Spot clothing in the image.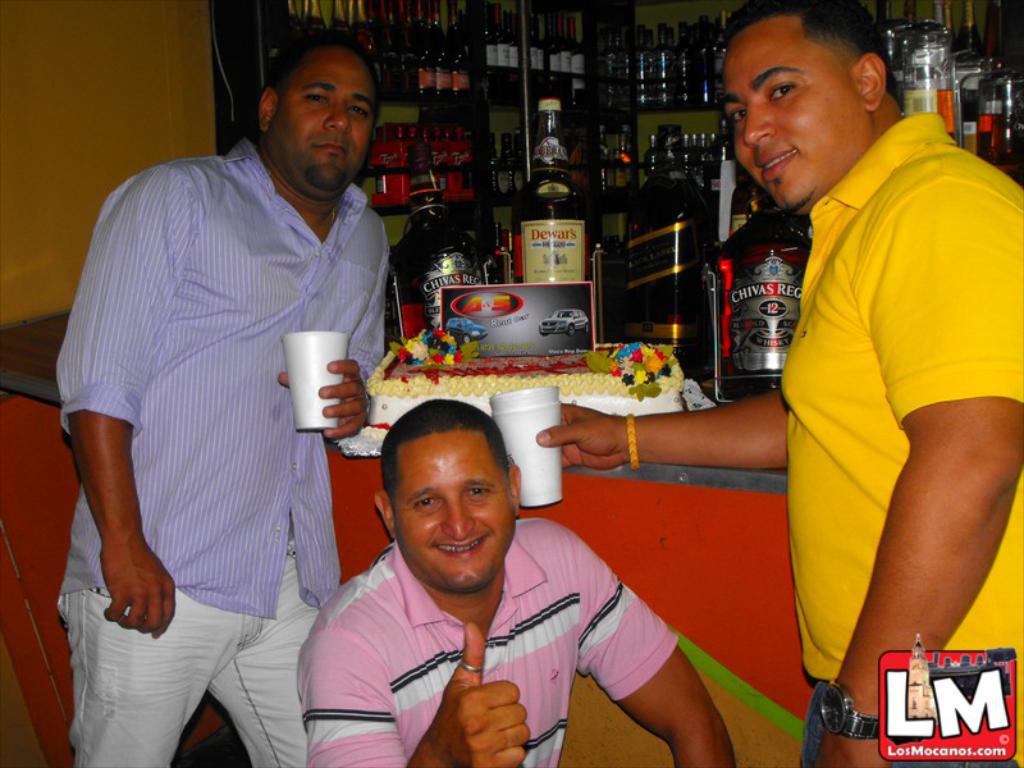
clothing found at select_region(294, 520, 680, 767).
